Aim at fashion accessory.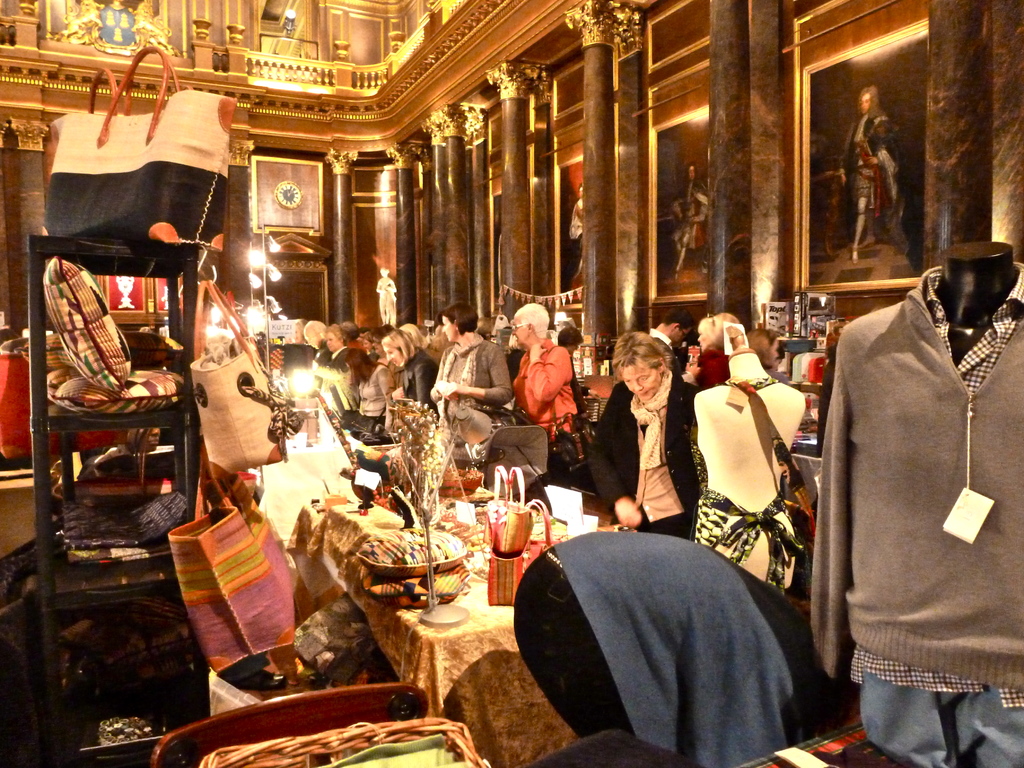
Aimed at [left=473, top=461, right=535, bottom=555].
